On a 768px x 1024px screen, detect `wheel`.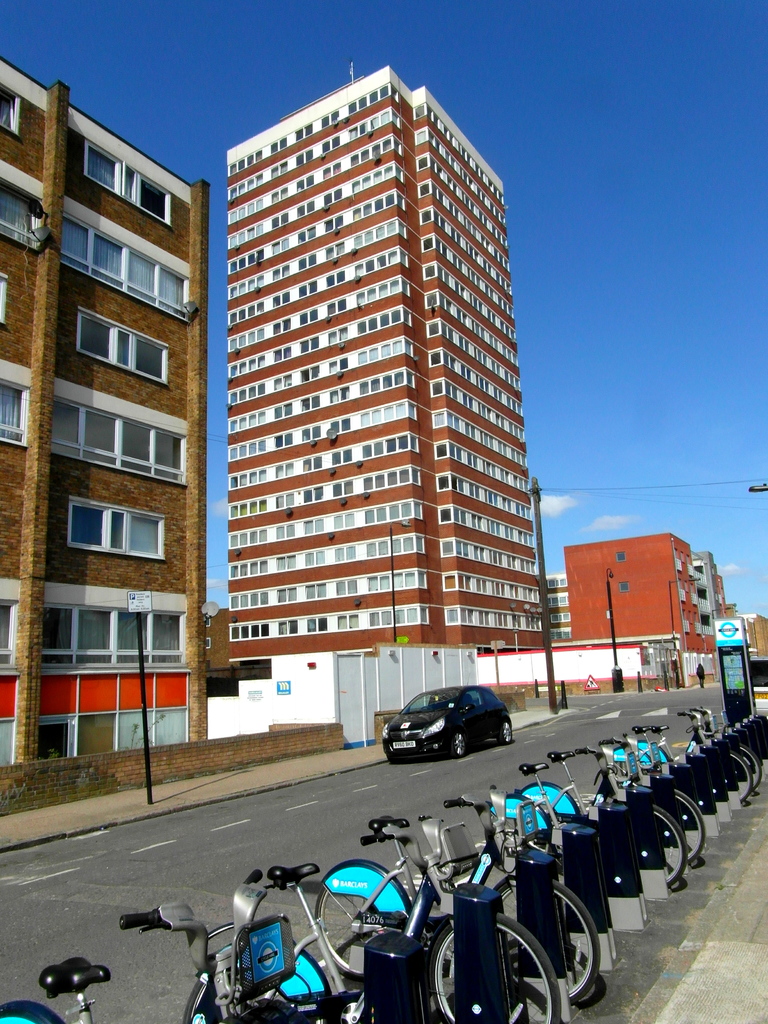
[420, 909, 568, 1023].
